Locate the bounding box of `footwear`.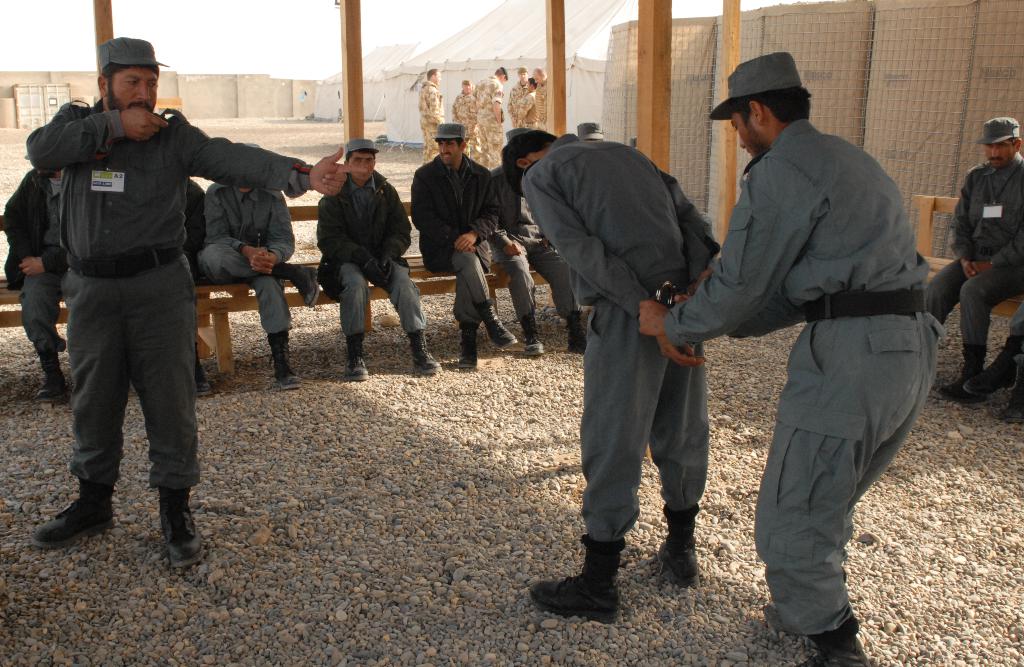
Bounding box: 938,344,985,405.
